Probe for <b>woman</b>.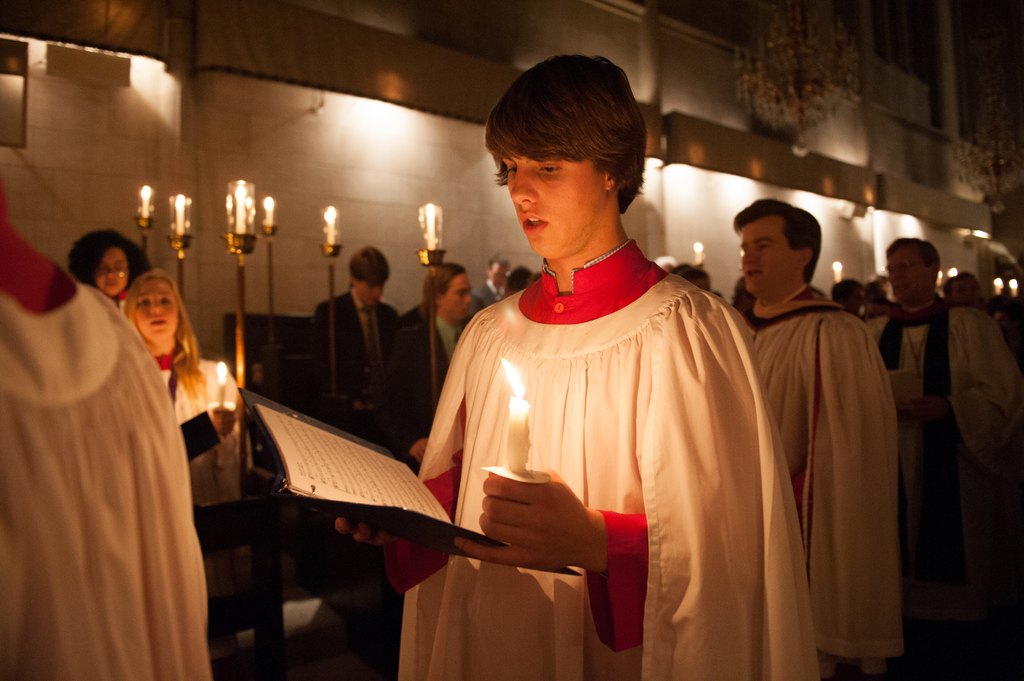
Probe result: box(63, 231, 150, 292).
